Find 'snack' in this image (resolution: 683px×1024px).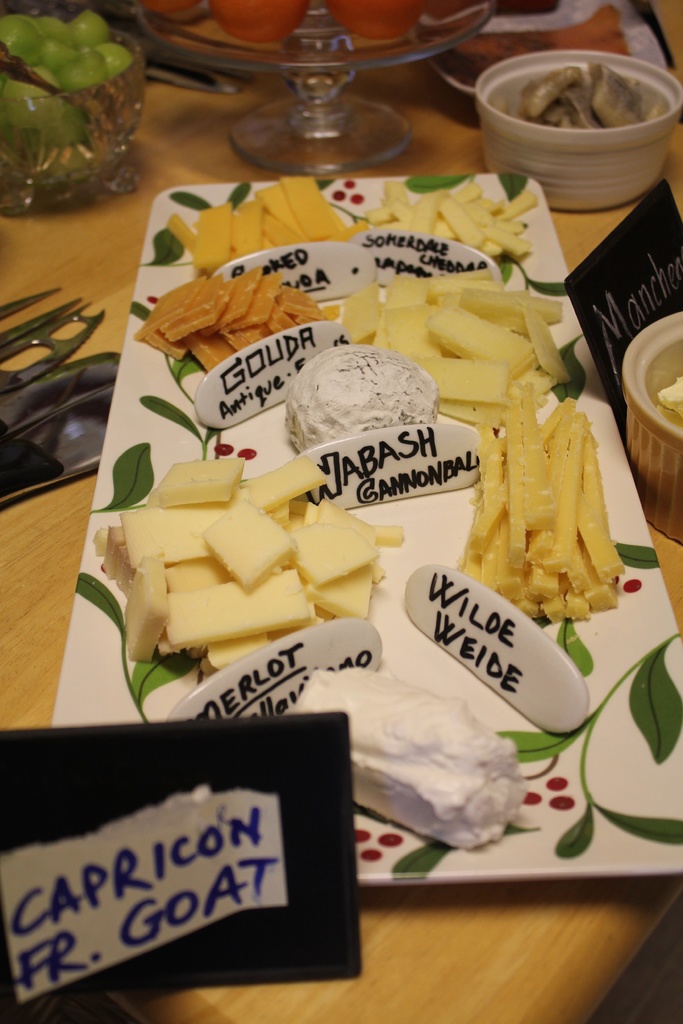
rect(278, 344, 436, 449).
